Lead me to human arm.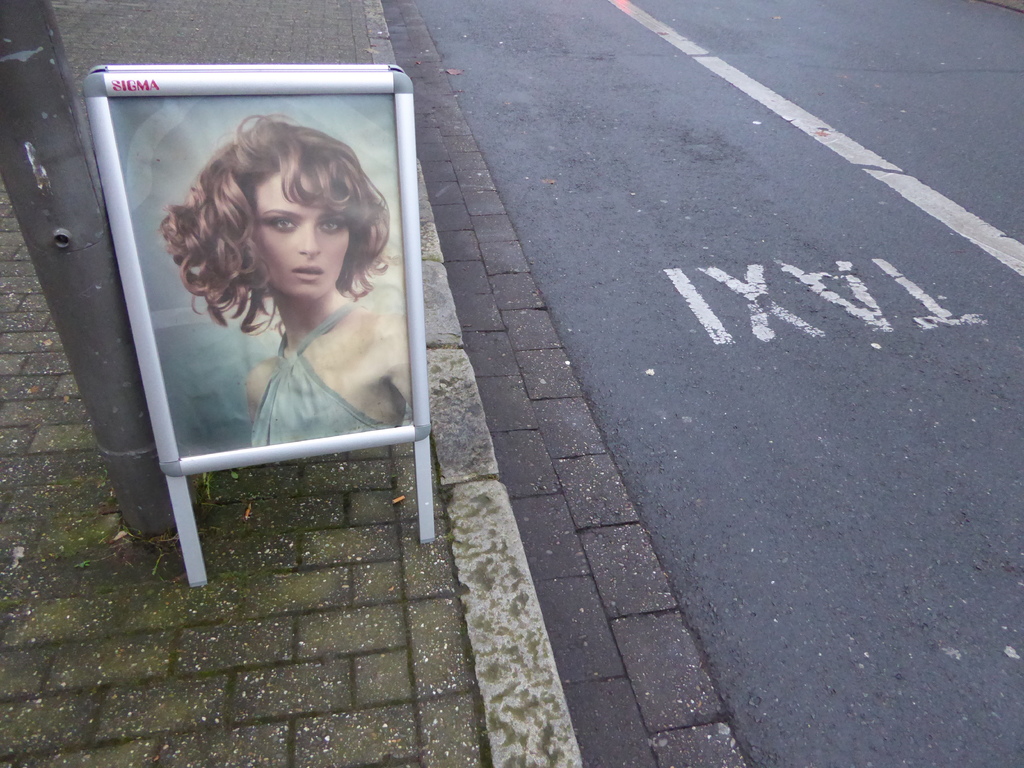
Lead to 244 378 252 420.
